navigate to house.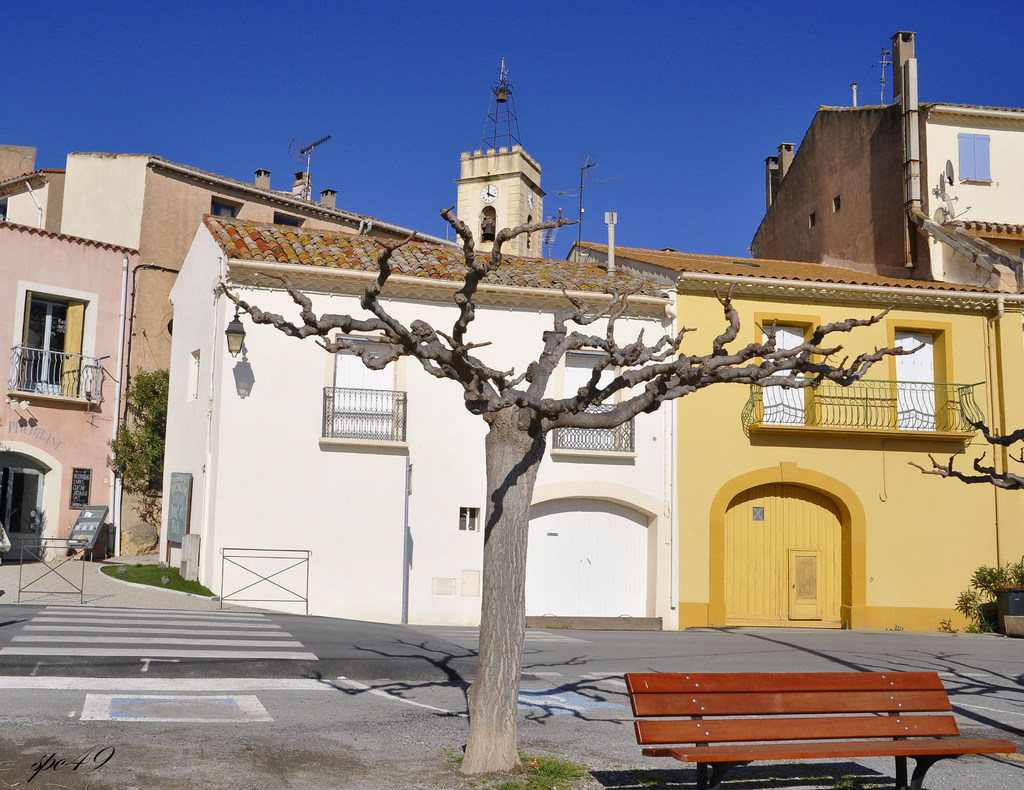
Navigation target: (166,211,678,627).
